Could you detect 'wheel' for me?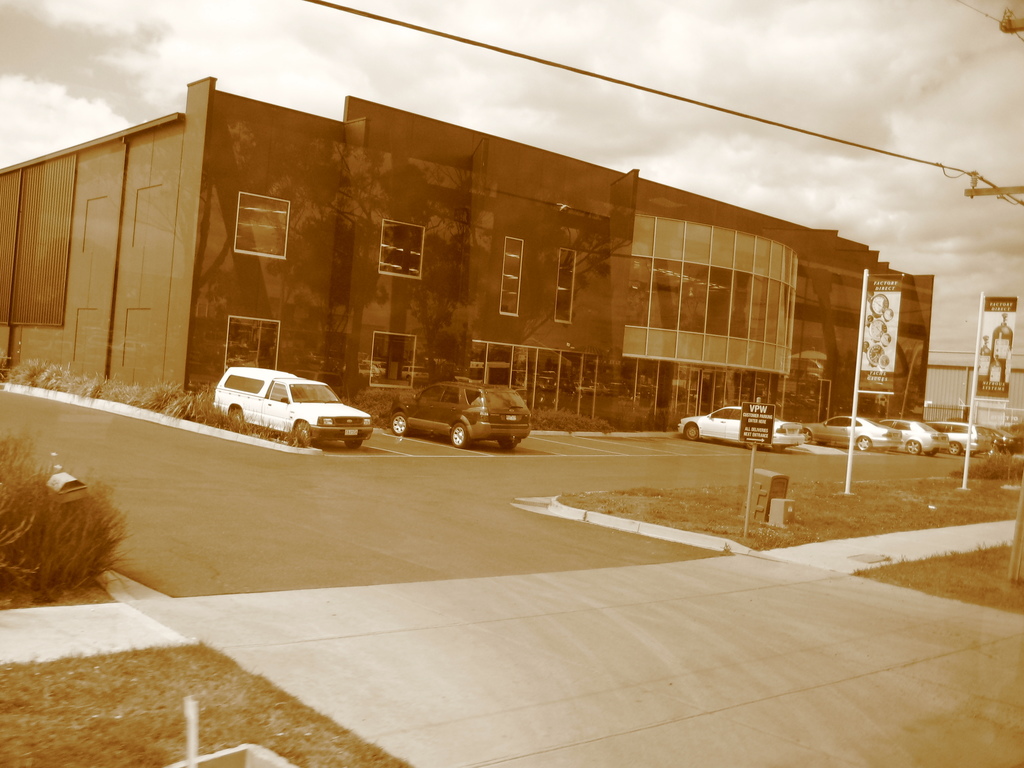
Detection result: [left=389, top=410, right=406, bottom=434].
